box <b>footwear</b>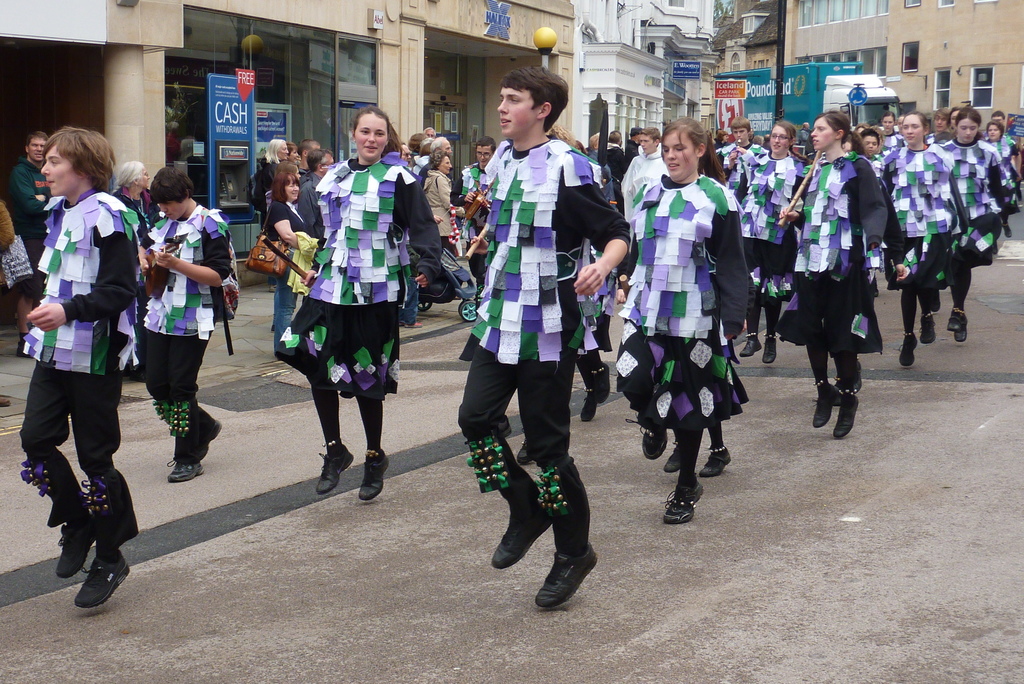
rect(1002, 225, 1014, 236)
